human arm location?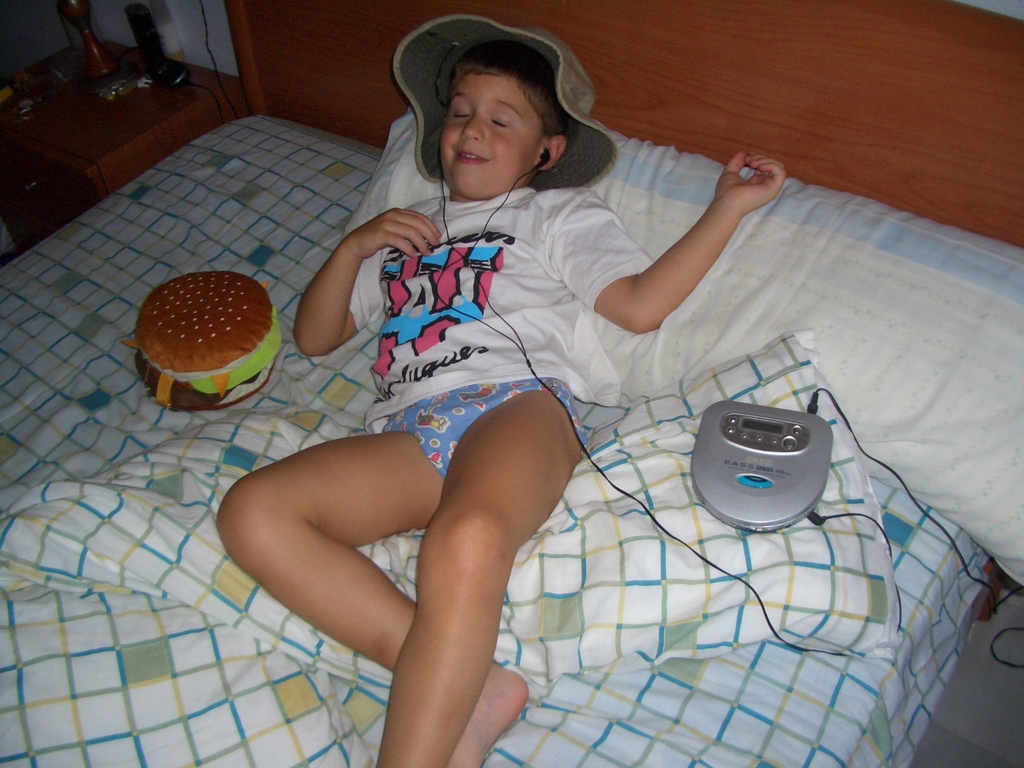
rect(616, 150, 769, 346)
